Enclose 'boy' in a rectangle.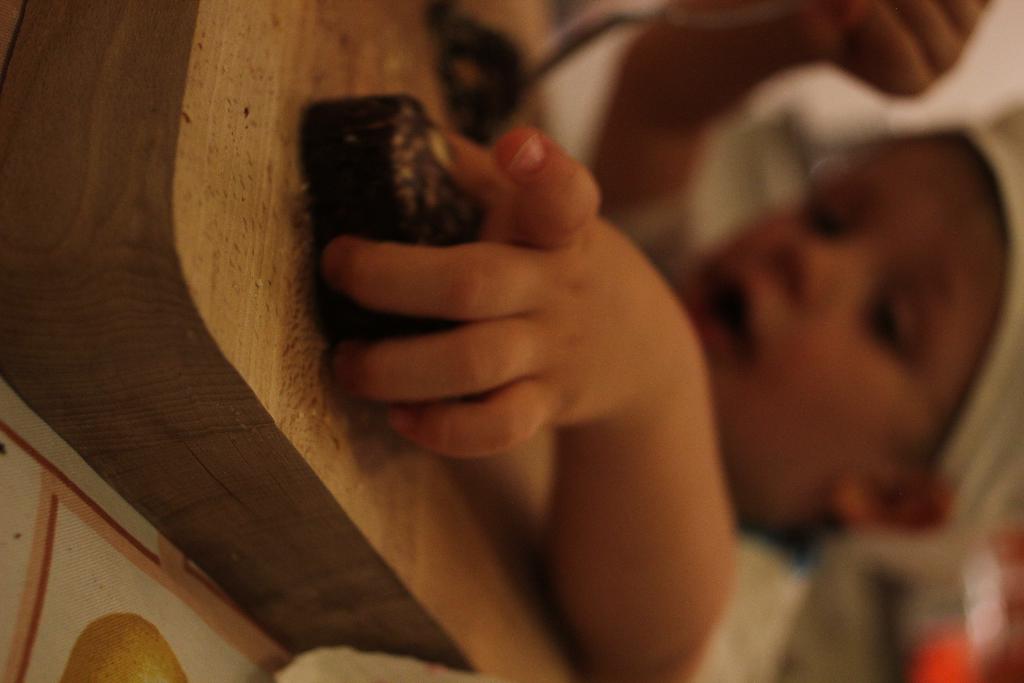
BBox(328, 0, 1023, 682).
